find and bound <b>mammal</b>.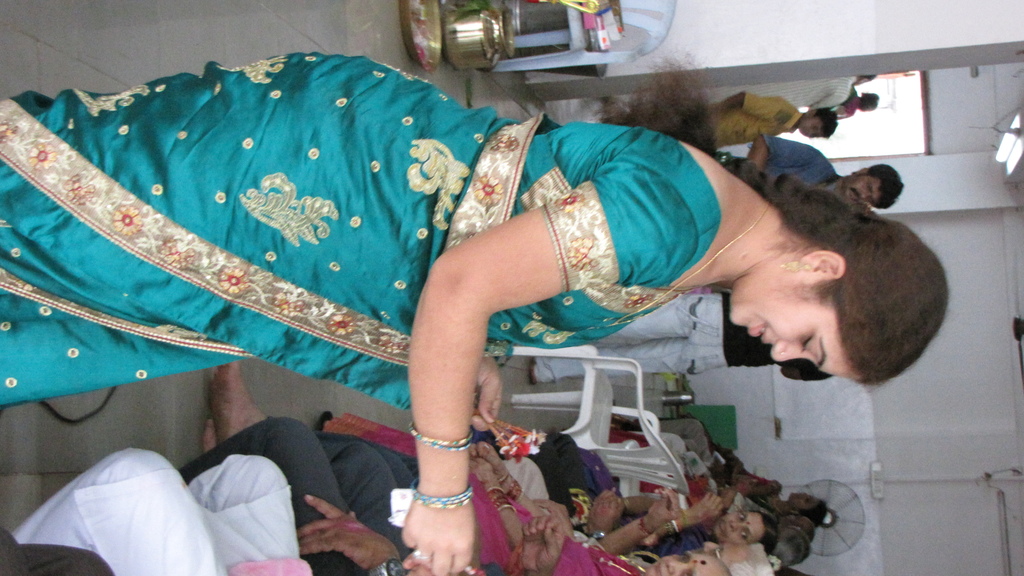
Bound: pyautogui.locateOnScreen(10, 450, 409, 575).
